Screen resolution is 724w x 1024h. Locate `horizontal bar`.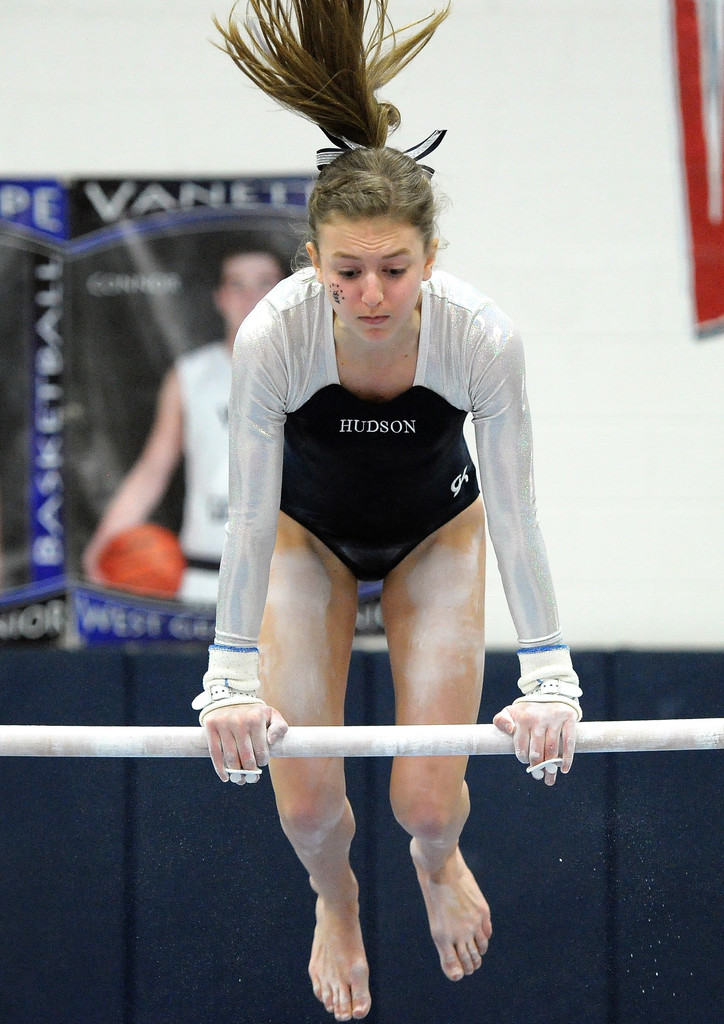
bbox(0, 721, 723, 760).
